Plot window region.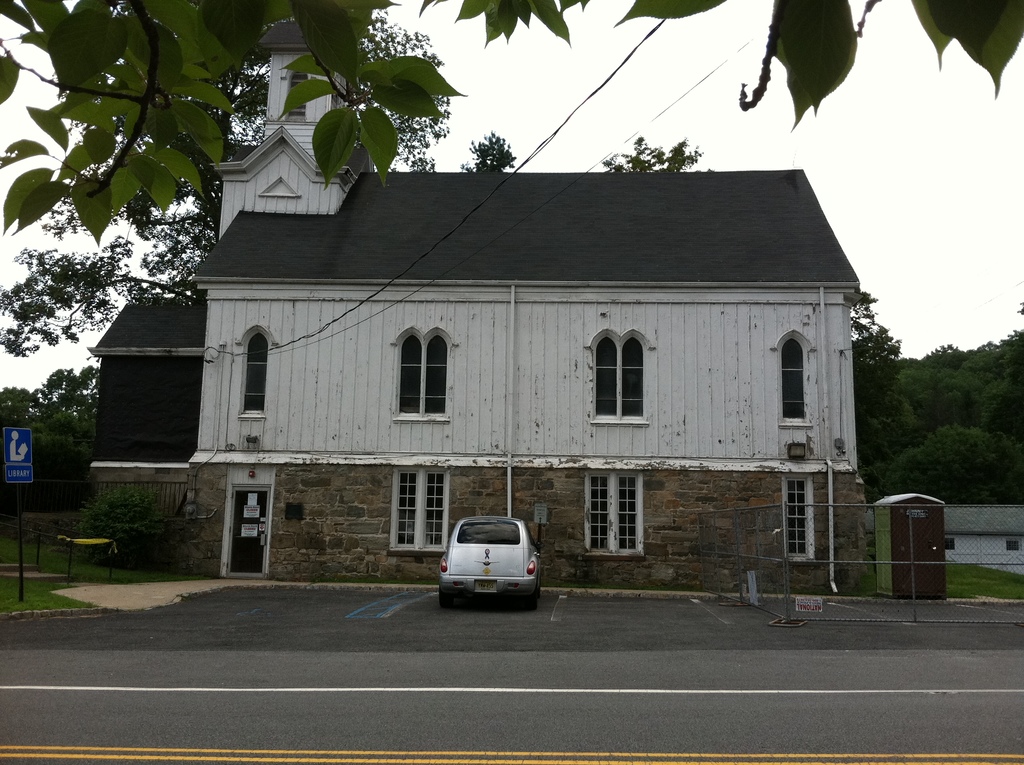
Plotted at <bbox>784, 474, 812, 562</bbox>.
